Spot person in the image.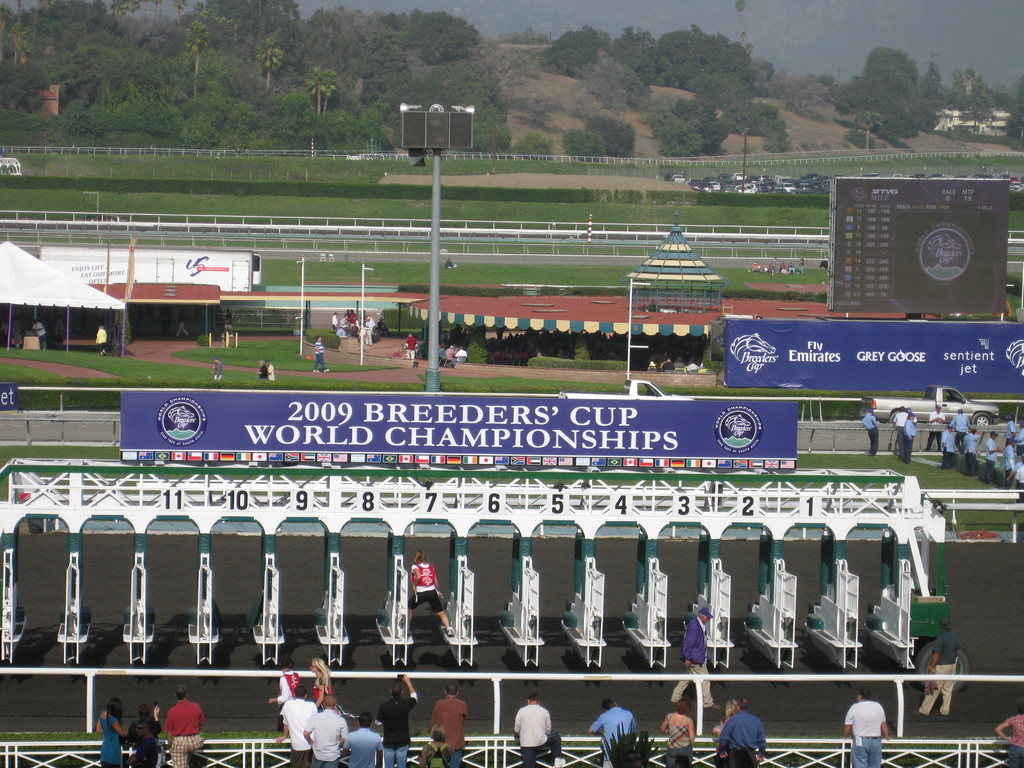
person found at [996,705,1023,767].
